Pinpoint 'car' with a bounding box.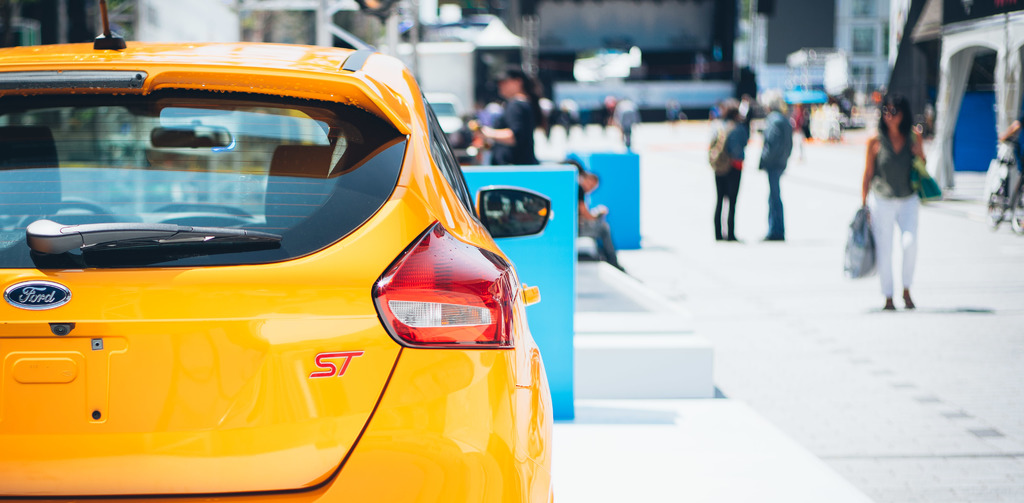
417 92 461 138.
